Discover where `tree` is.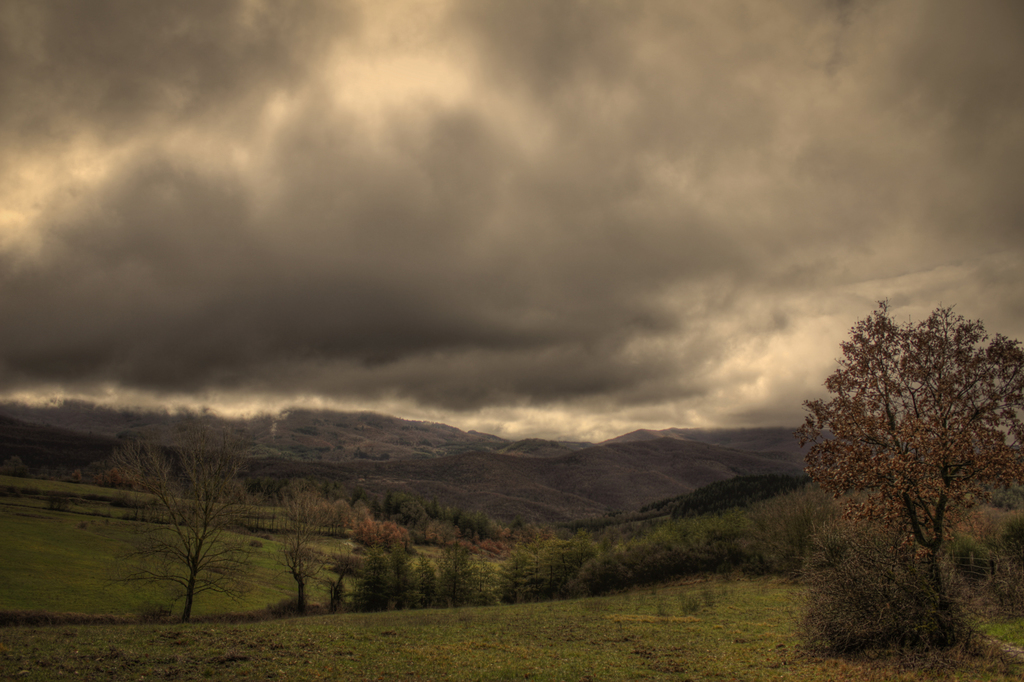
Discovered at [x1=445, y1=535, x2=489, y2=603].
